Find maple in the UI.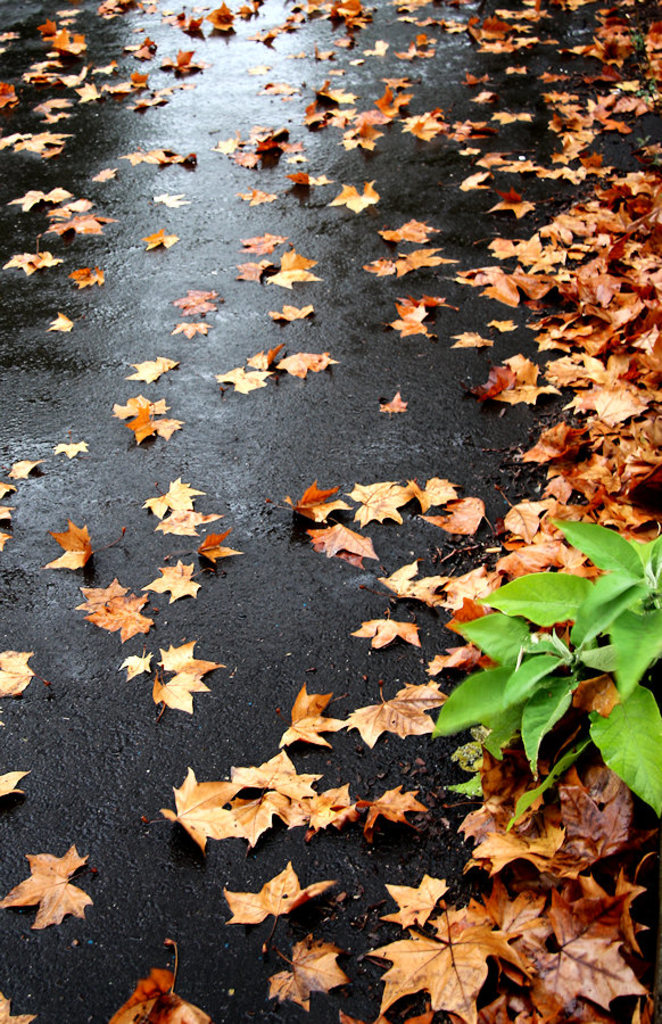
UI element at region(448, 329, 494, 347).
